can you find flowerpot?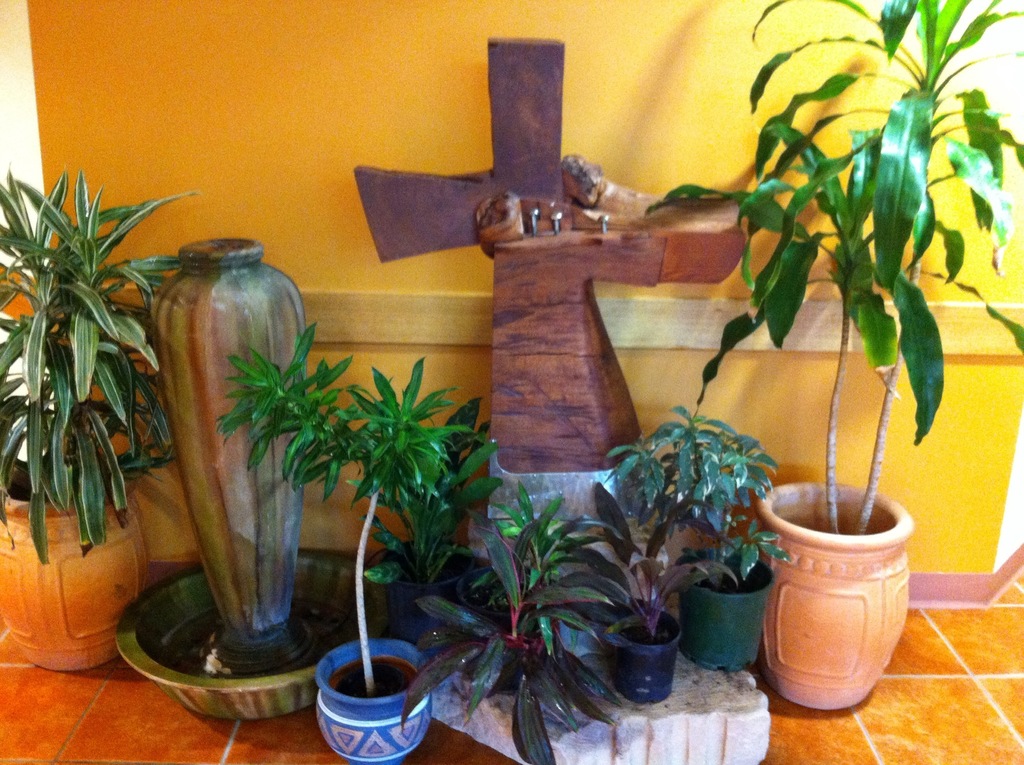
Yes, bounding box: (x1=0, y1=456, x2=155, y2=671).
